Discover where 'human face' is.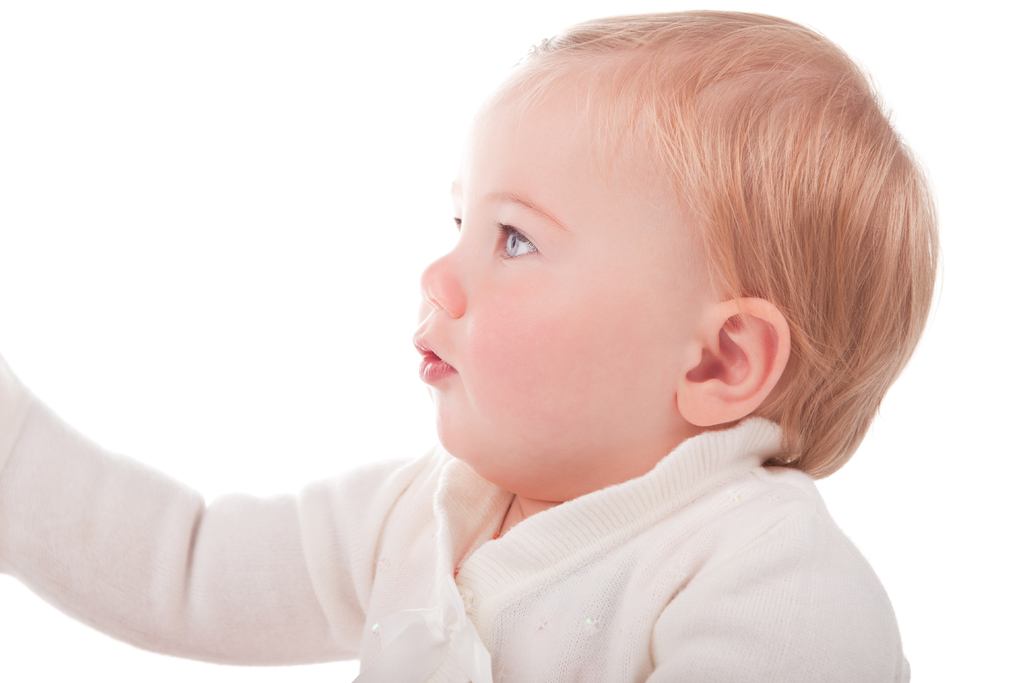
Discovered at bbox(413, 54, 676, 502).
